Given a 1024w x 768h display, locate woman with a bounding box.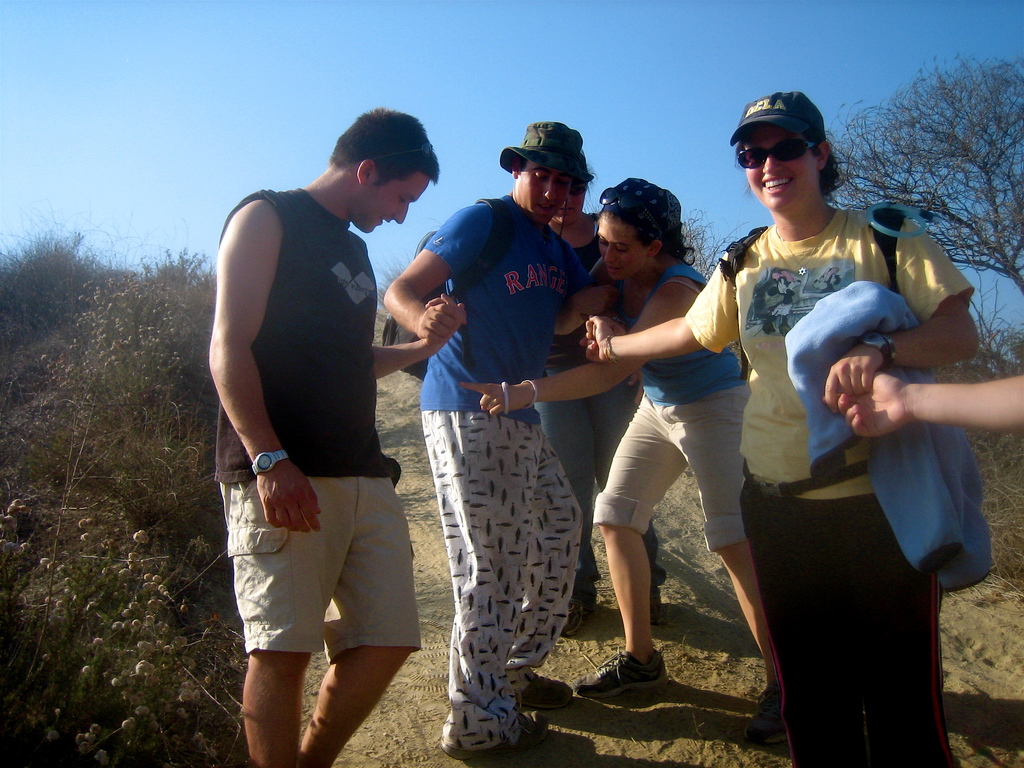
Located: region(581, 88, 977, 767).
